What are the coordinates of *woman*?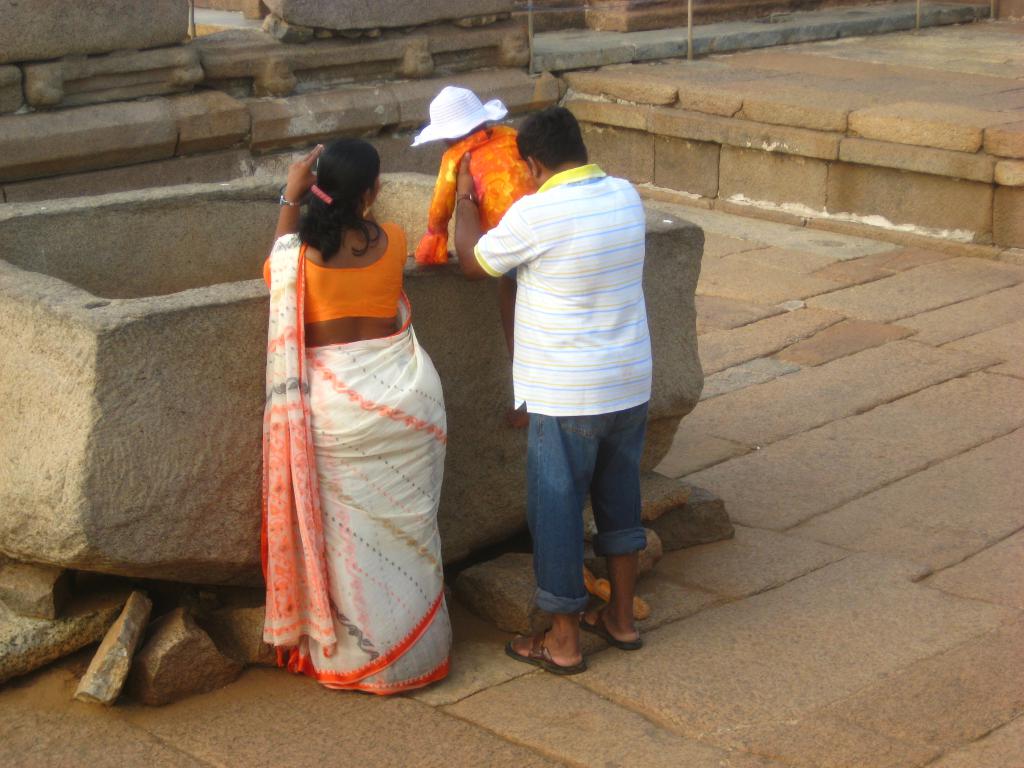
box=[244, 109, 455, 701].
